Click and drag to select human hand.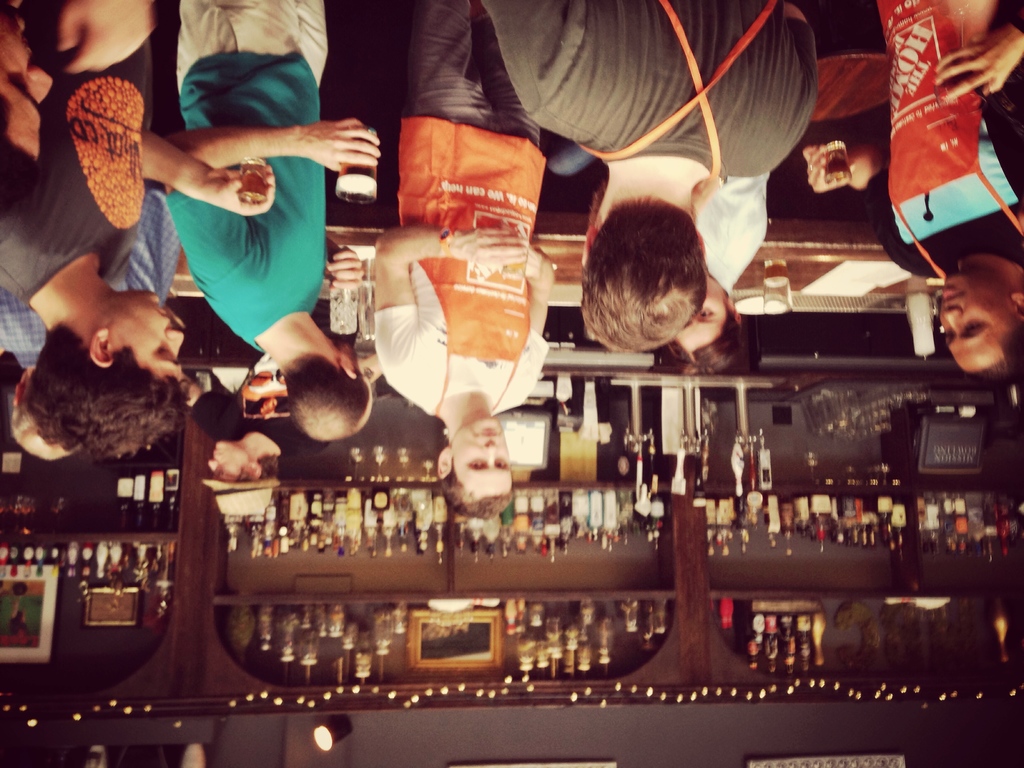
Selection: [801, 142, 855, 195].
